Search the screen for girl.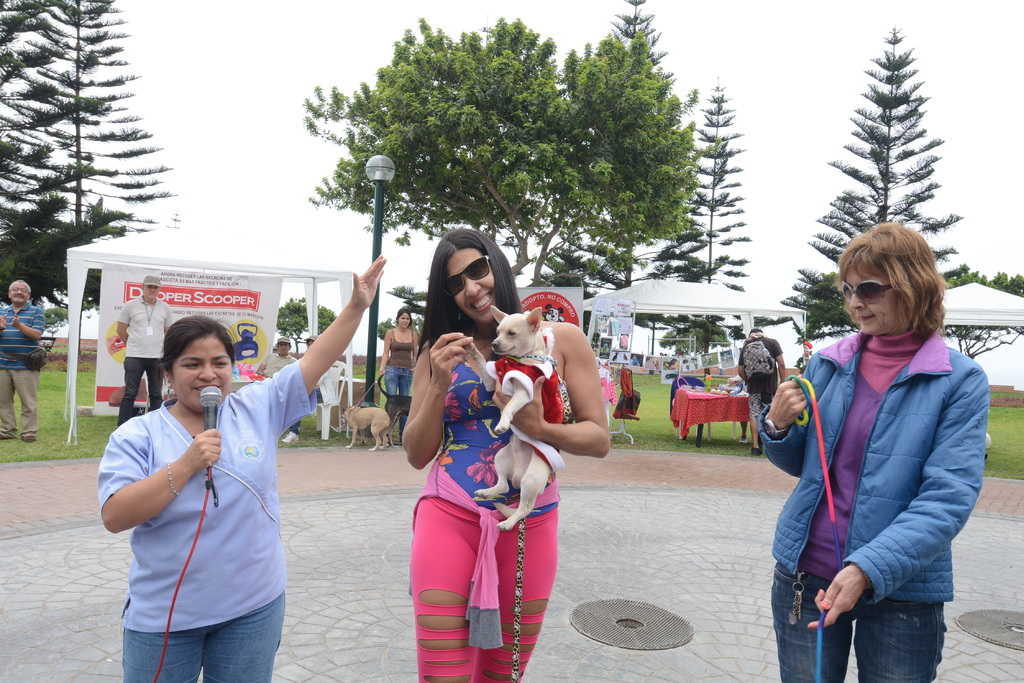
Found at bbox=(378, 307, 416, 447).
